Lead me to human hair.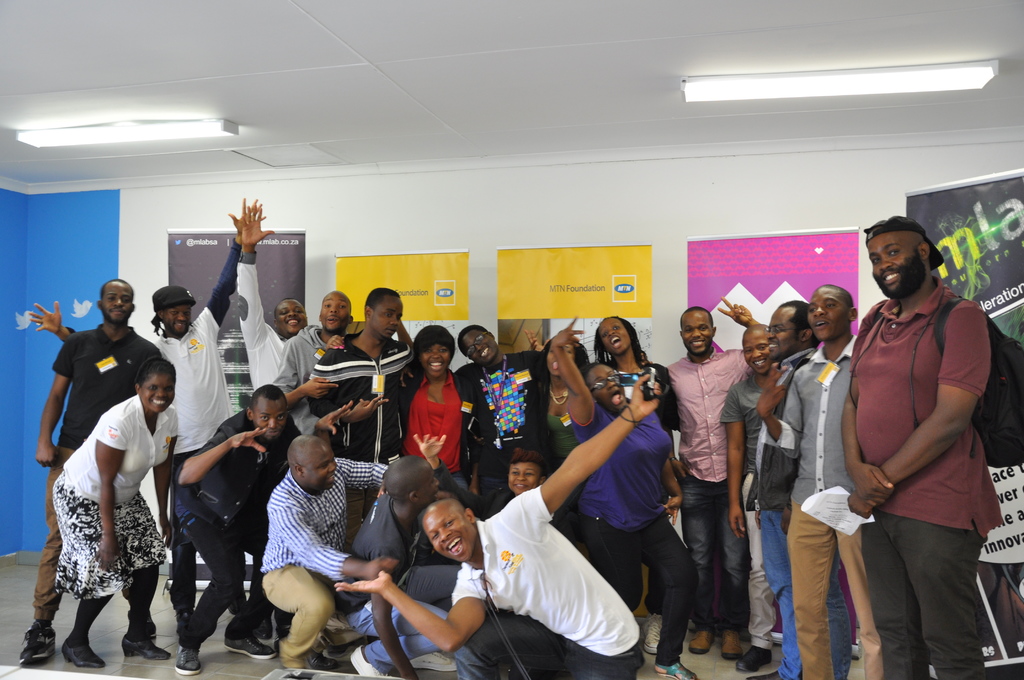
Lead to (left=250, top=383, right=292, bottom=418).
